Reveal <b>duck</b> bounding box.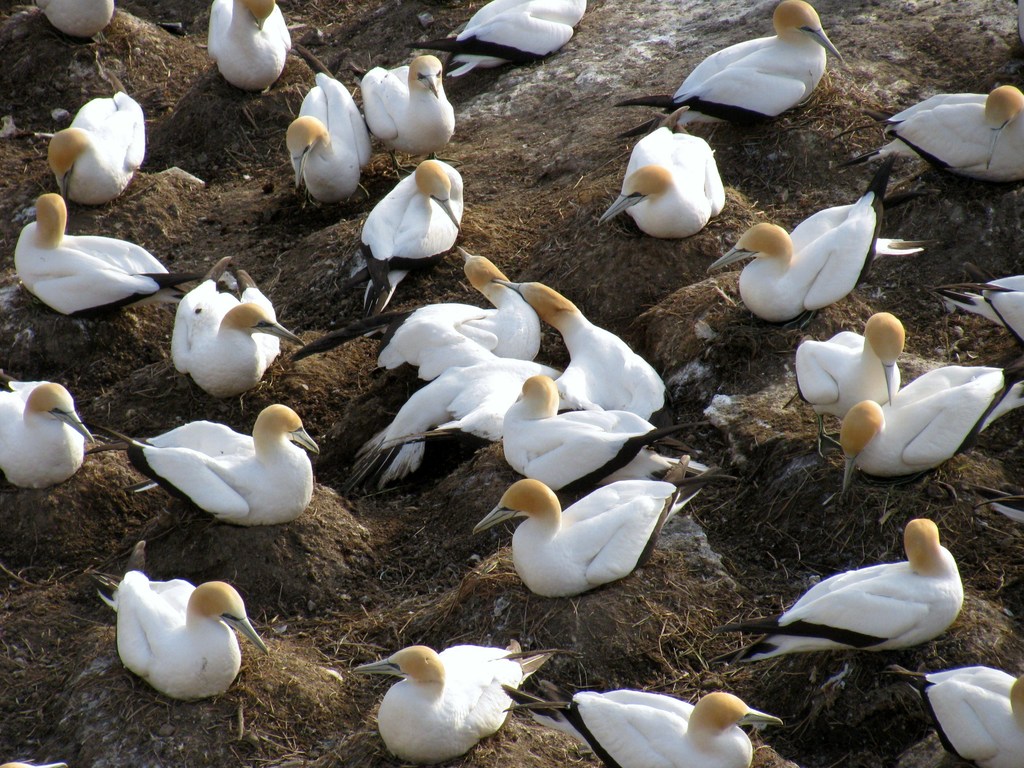
Revealed: 469, 454, 714, 616.
